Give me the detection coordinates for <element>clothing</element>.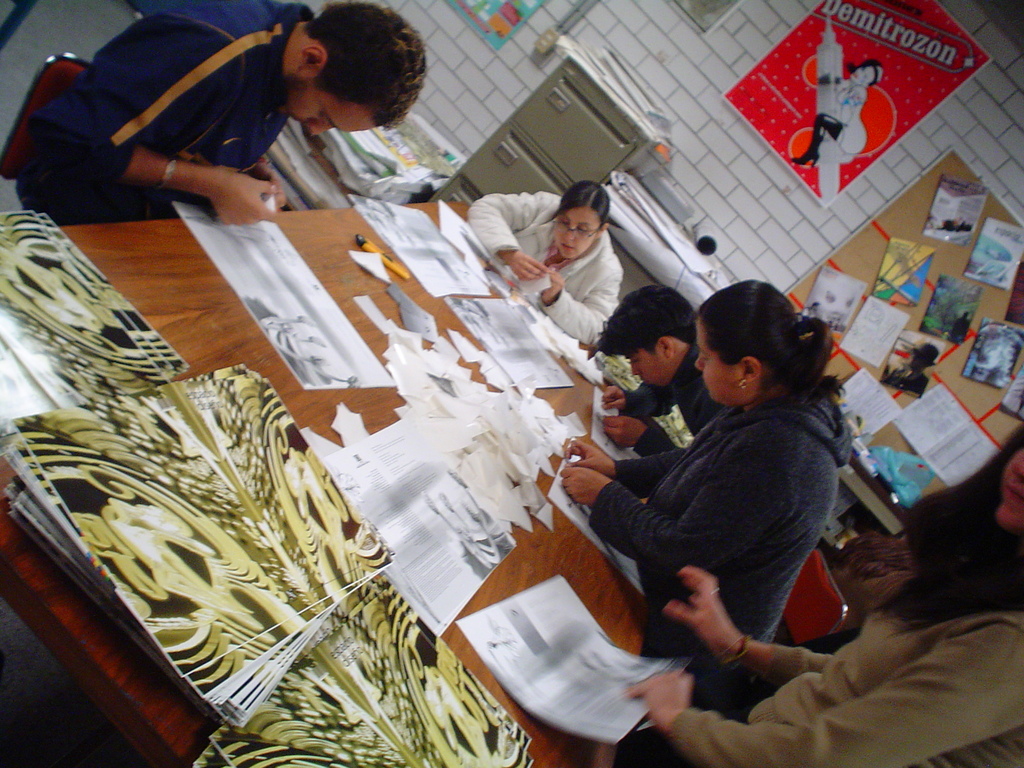
left=36, top=14, right=294, bottom=226.
